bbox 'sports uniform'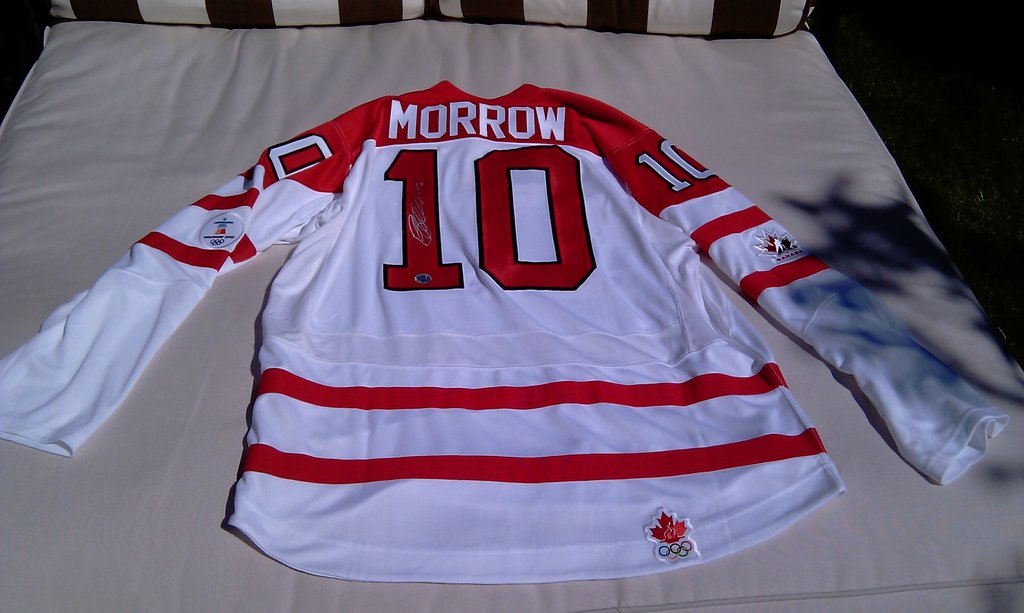
<region>0, 76, 1007, 585</region>
